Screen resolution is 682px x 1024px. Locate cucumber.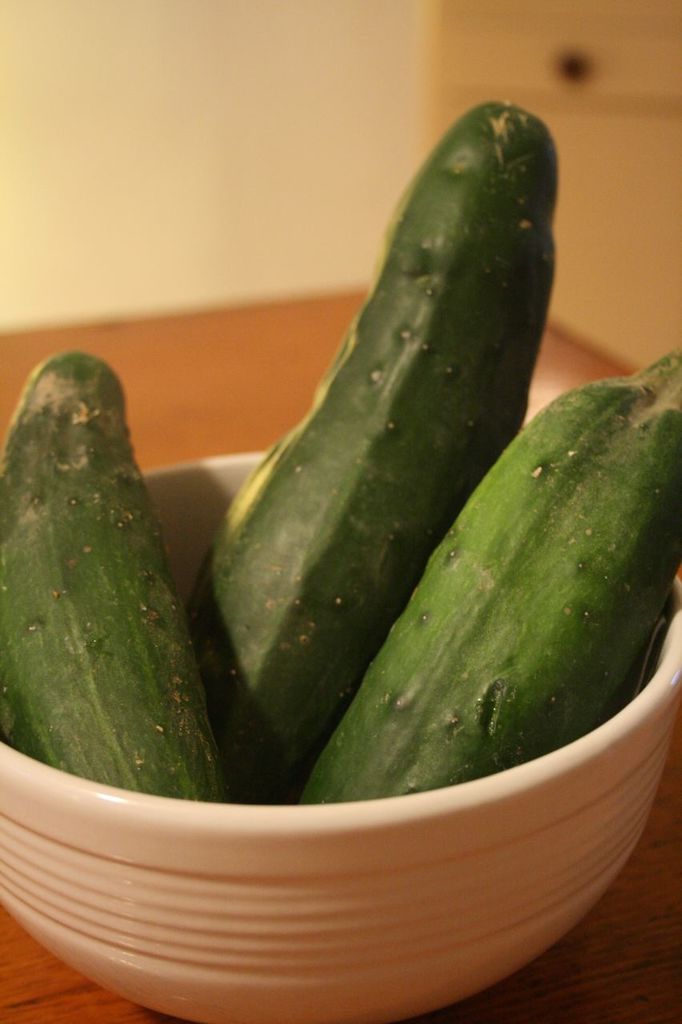
Rect(0, 348, 233, 805).
